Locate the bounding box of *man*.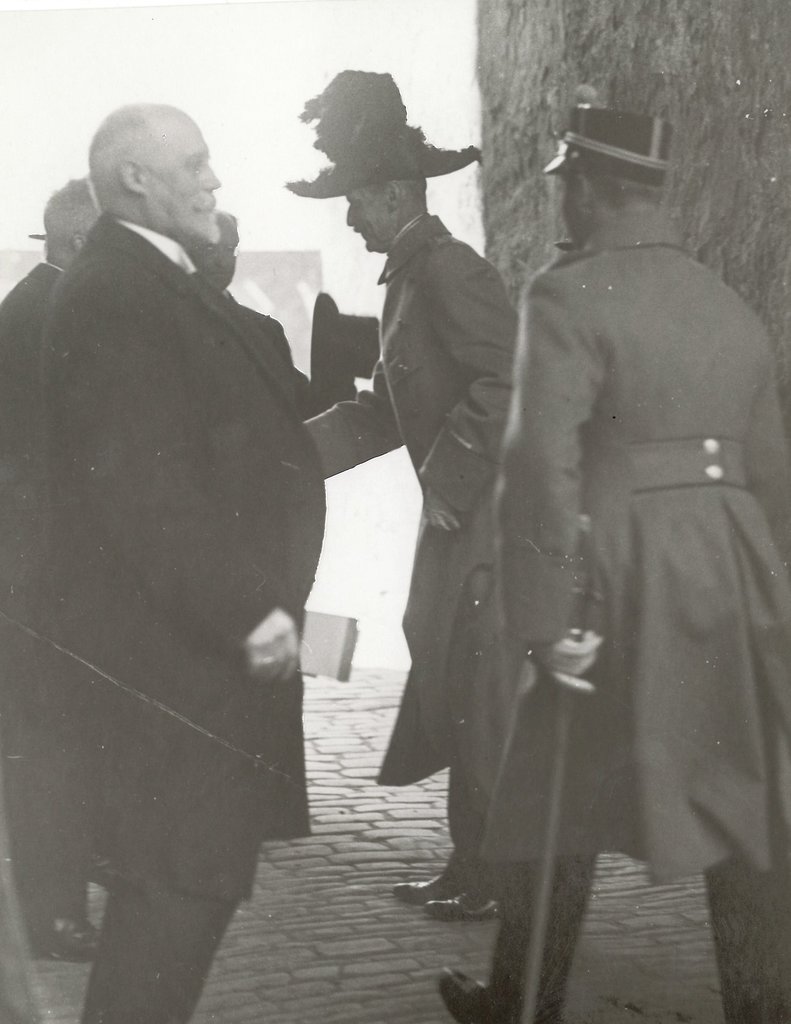
Bounding box: box=[0, 167, 109, 964].
